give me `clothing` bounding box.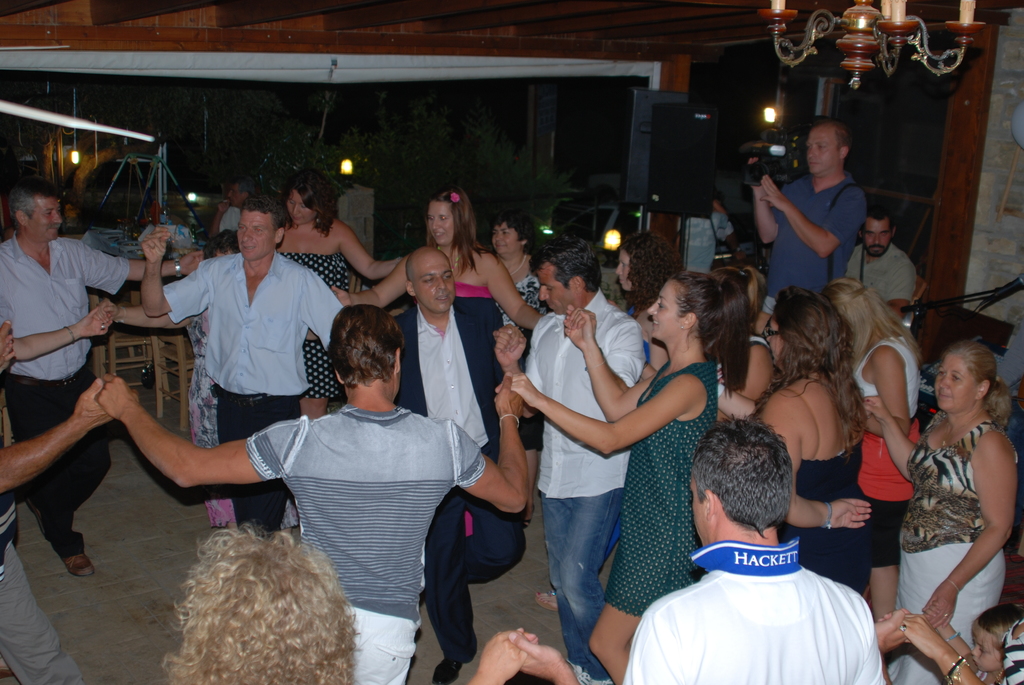
bbox(780, 439, 879, 591).
